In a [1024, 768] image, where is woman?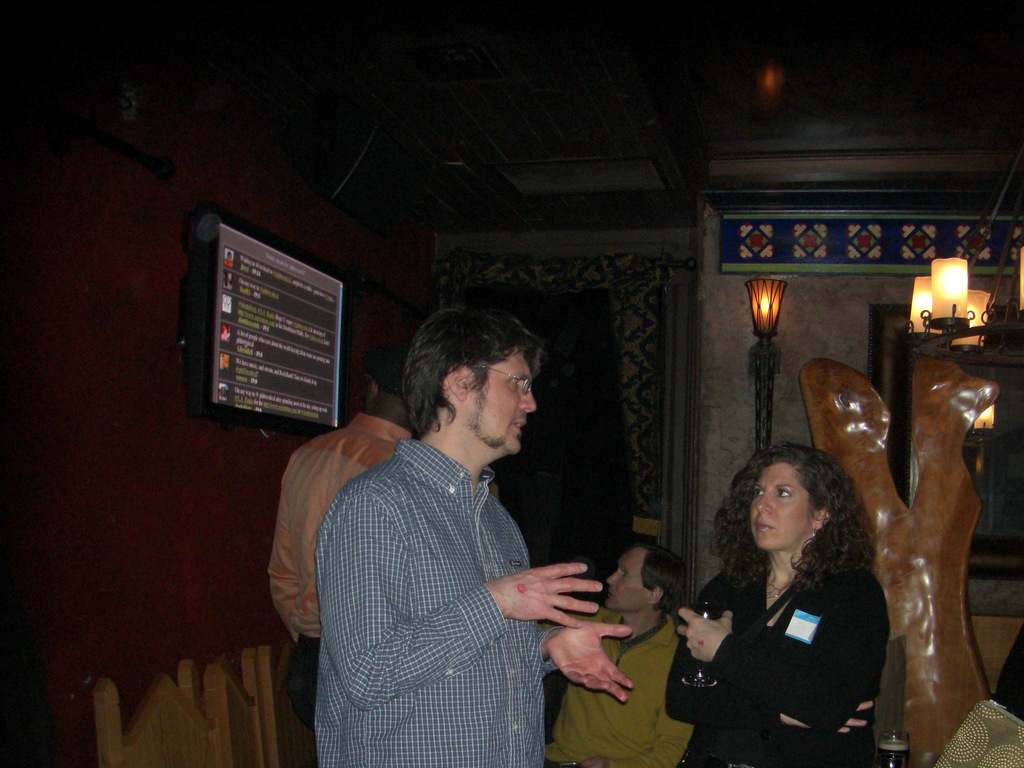
{"x1": 671, "y1": 443, "x2": 900, "y2": 758}.
